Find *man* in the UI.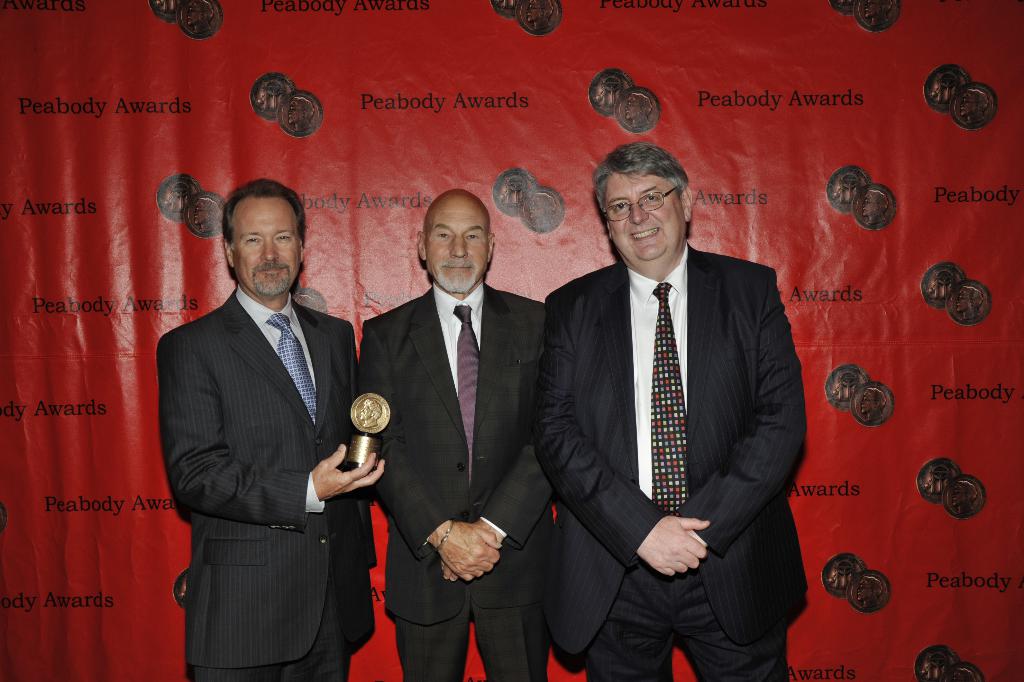
UI element at 530,144,808,681.
